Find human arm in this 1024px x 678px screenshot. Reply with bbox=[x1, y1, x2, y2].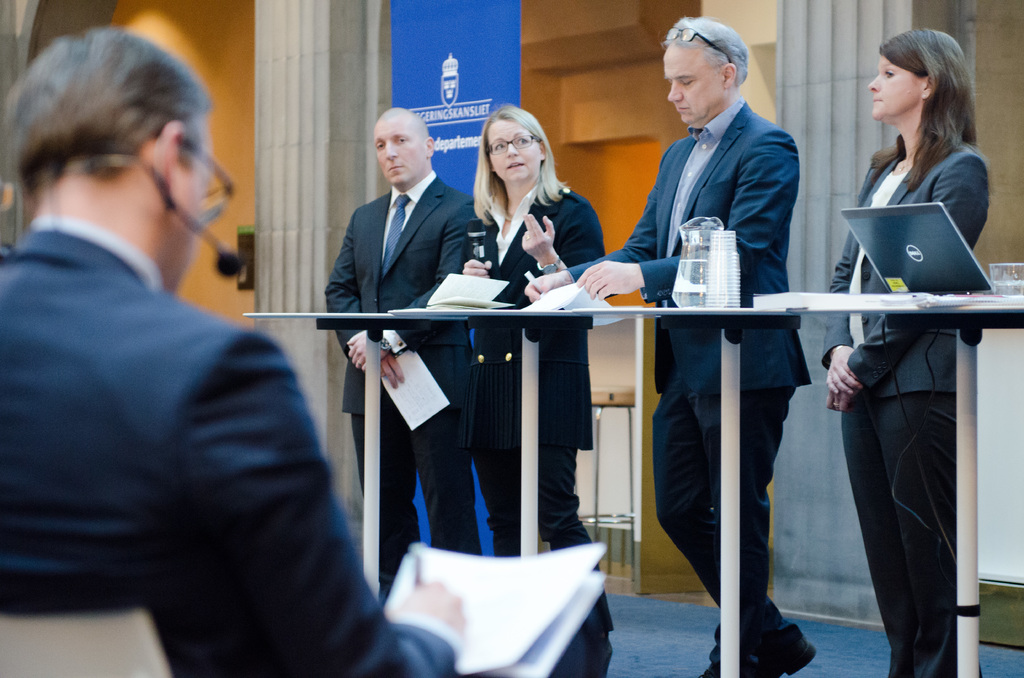
bbox=[129, 350, 441, 655].
